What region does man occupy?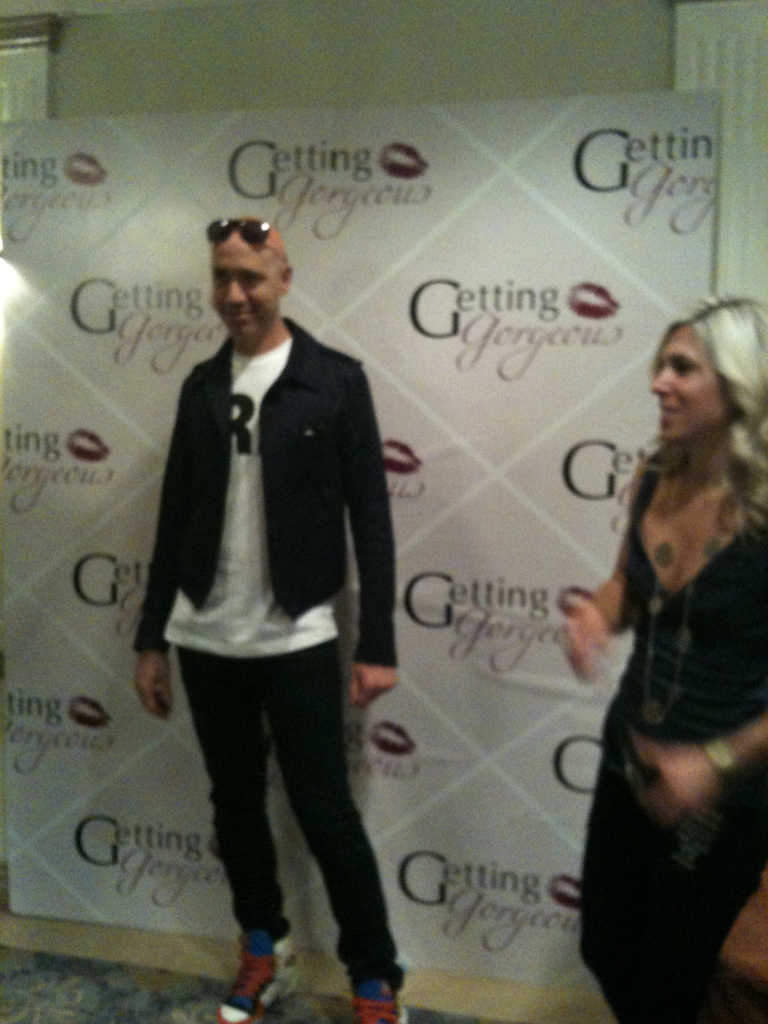
BBox(120, 214, 430, 972).
